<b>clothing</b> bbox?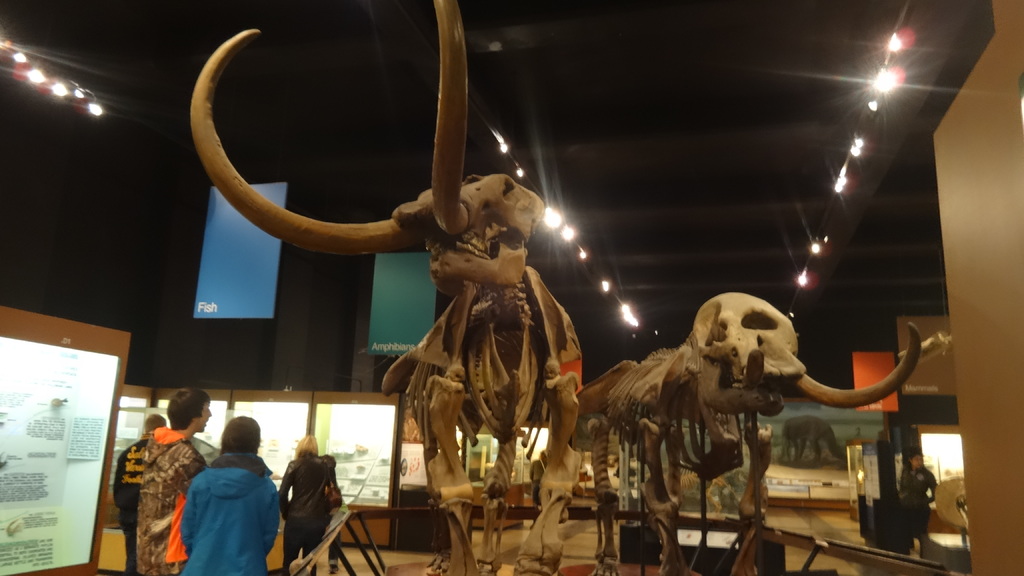
<region>176, 452, 286, 575</region>
